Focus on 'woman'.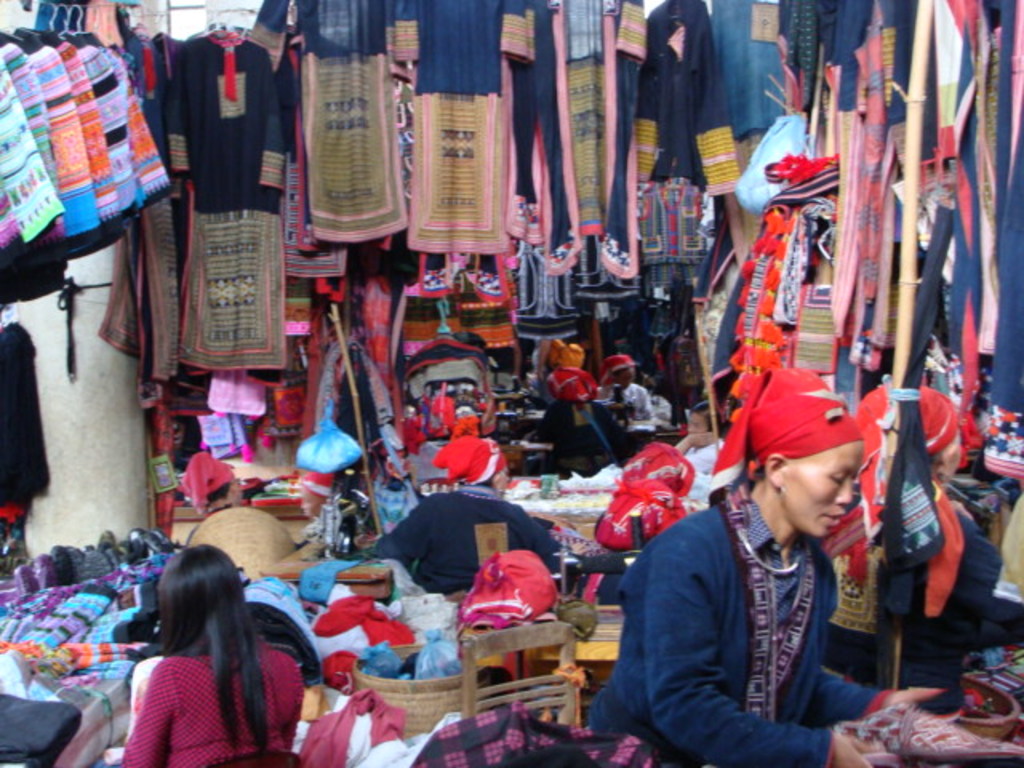
Focused at [102,544,302,765].
